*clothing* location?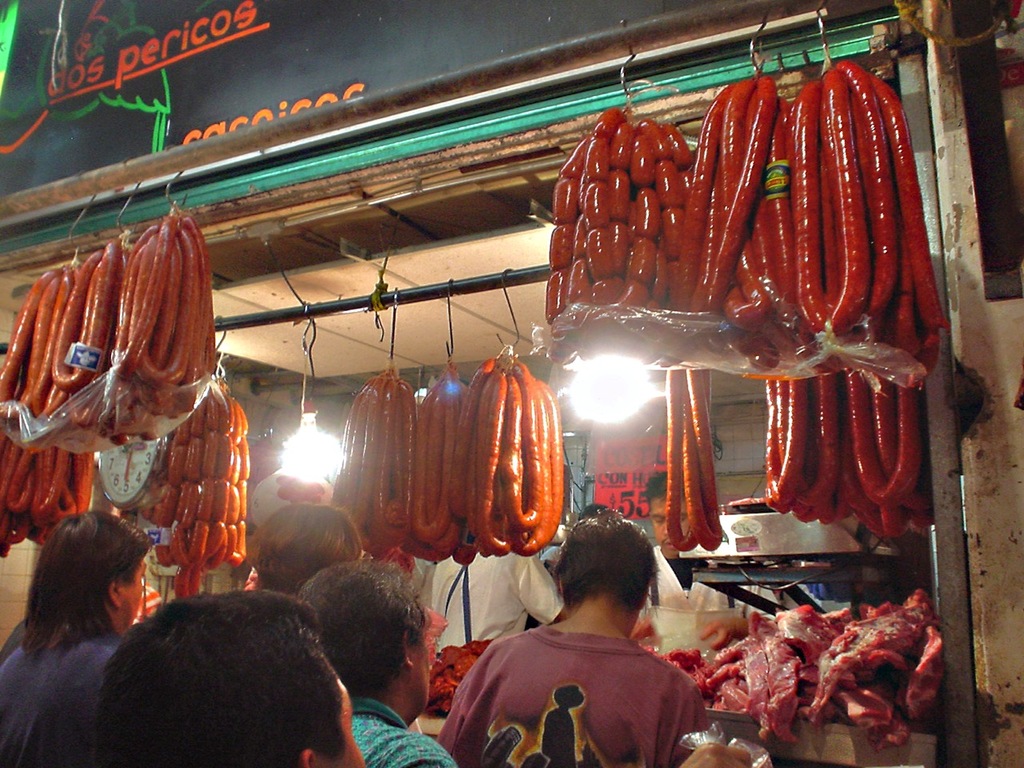
x1=0, y1=637, x2=130, y2=767
